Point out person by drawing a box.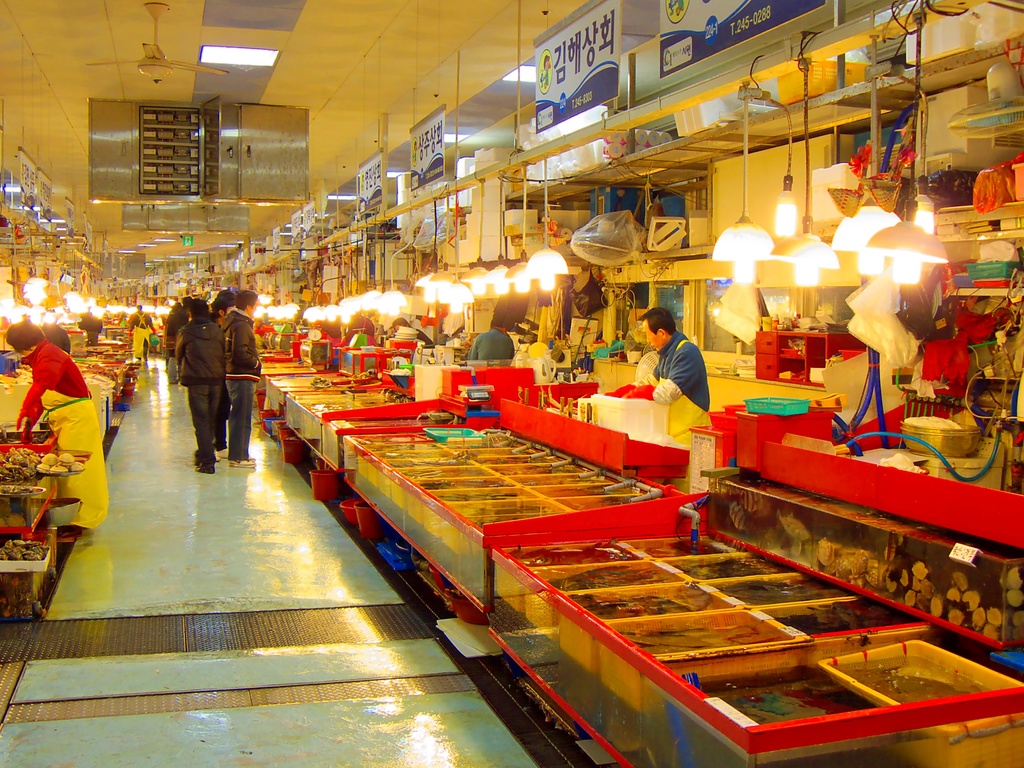
pyautogui.locateOnScreen(219, 290, 261, 469).
